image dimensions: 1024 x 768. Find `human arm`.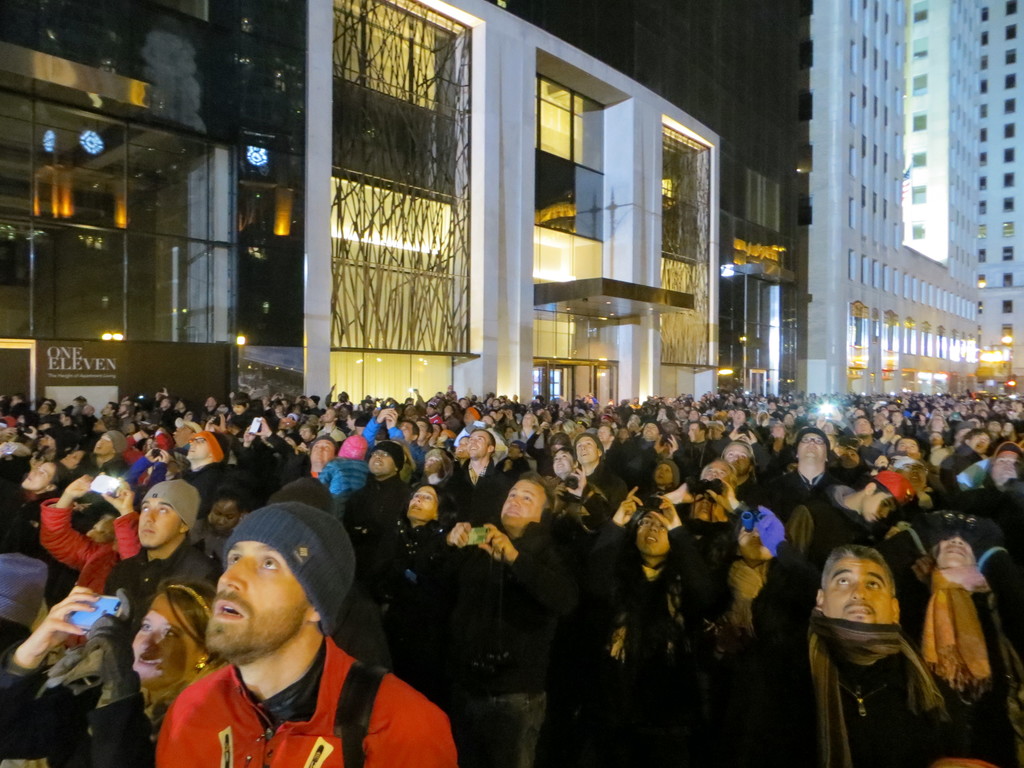
(401,521,477,563).
